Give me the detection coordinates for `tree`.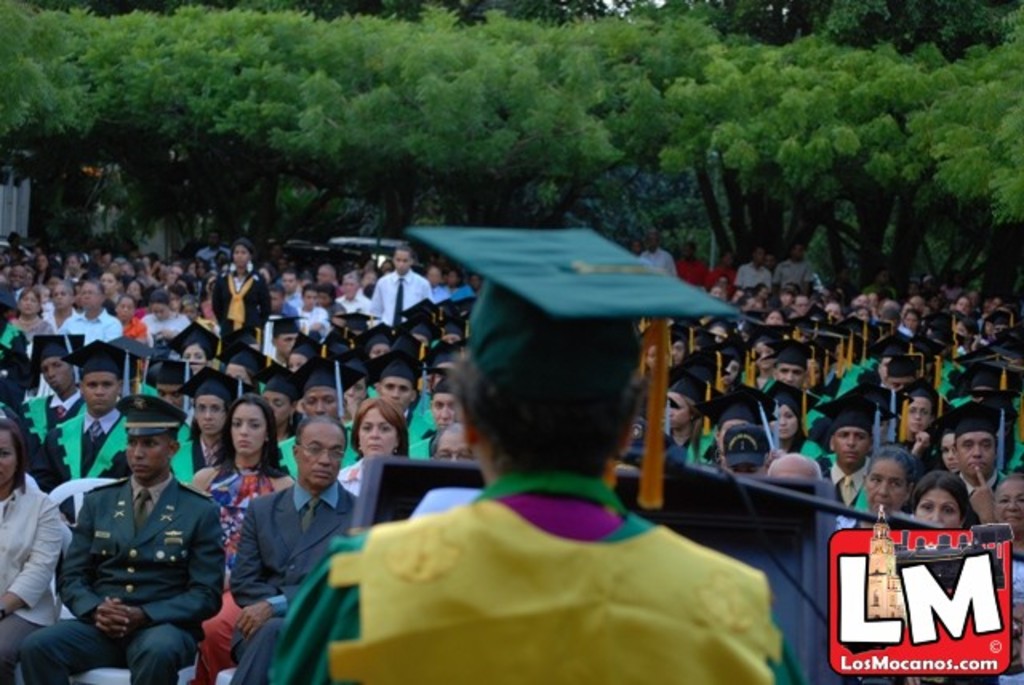
406/3/522/163.
